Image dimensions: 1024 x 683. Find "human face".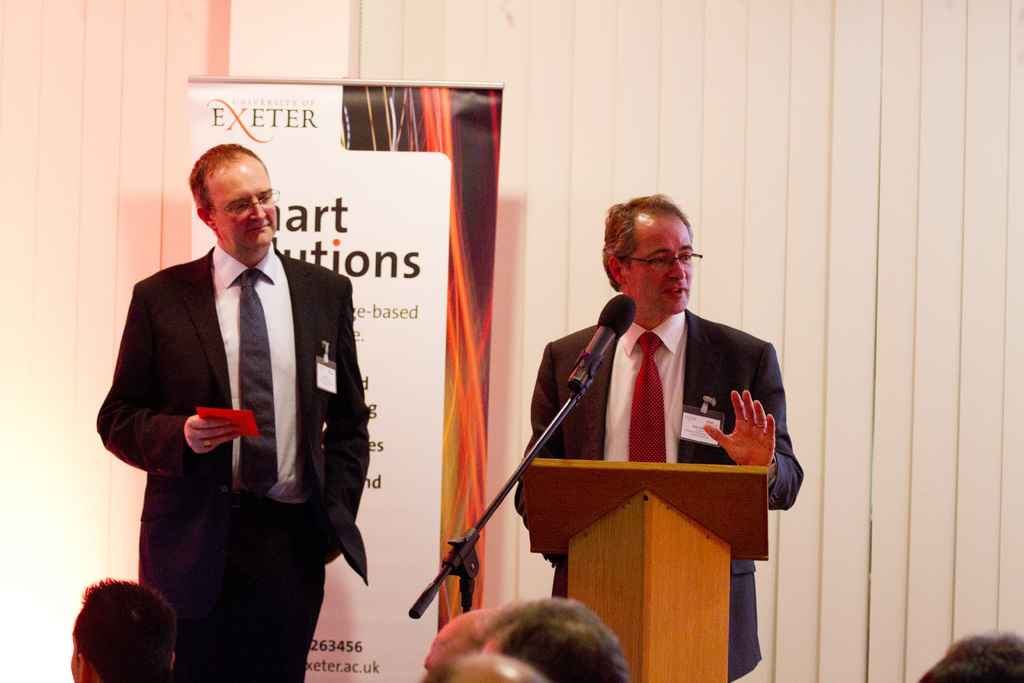
detection(200, 158, 281, 259).
